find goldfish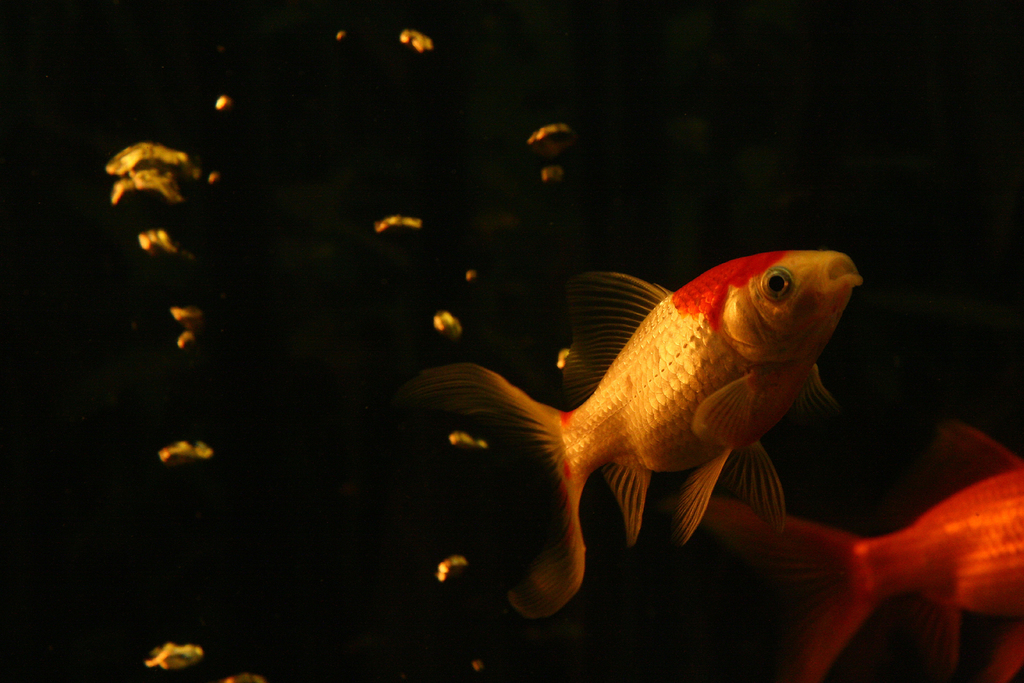
(x1=705, y1=425, x2=1023, y2=682)
